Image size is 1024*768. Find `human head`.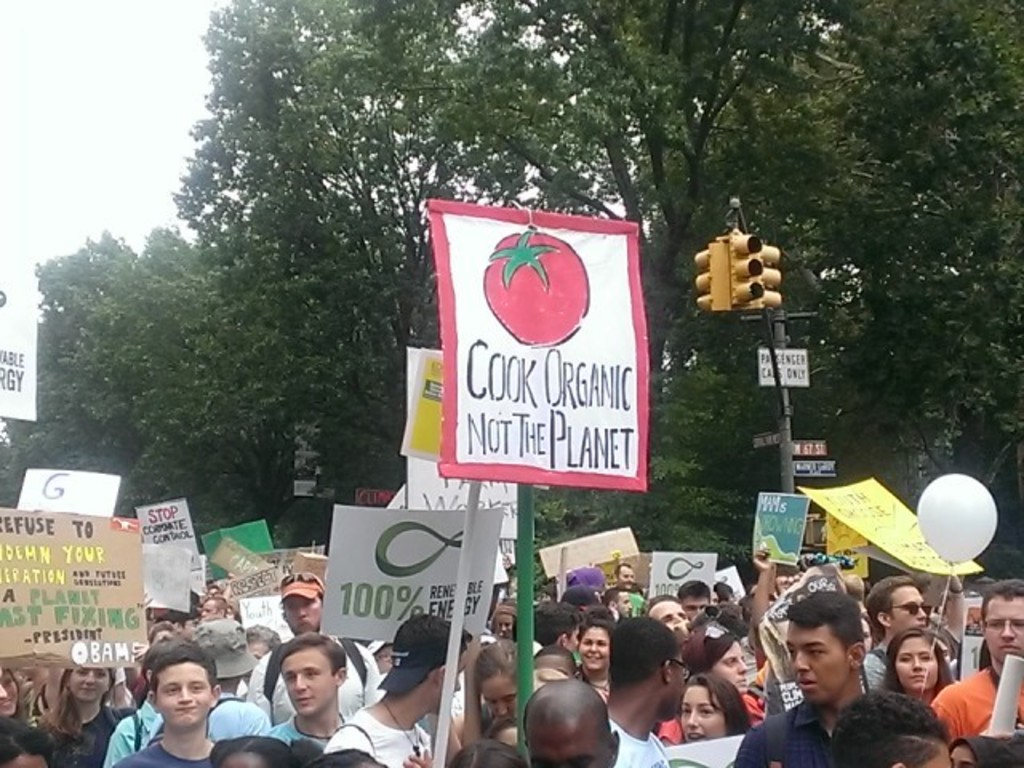
864 574 926 635.
